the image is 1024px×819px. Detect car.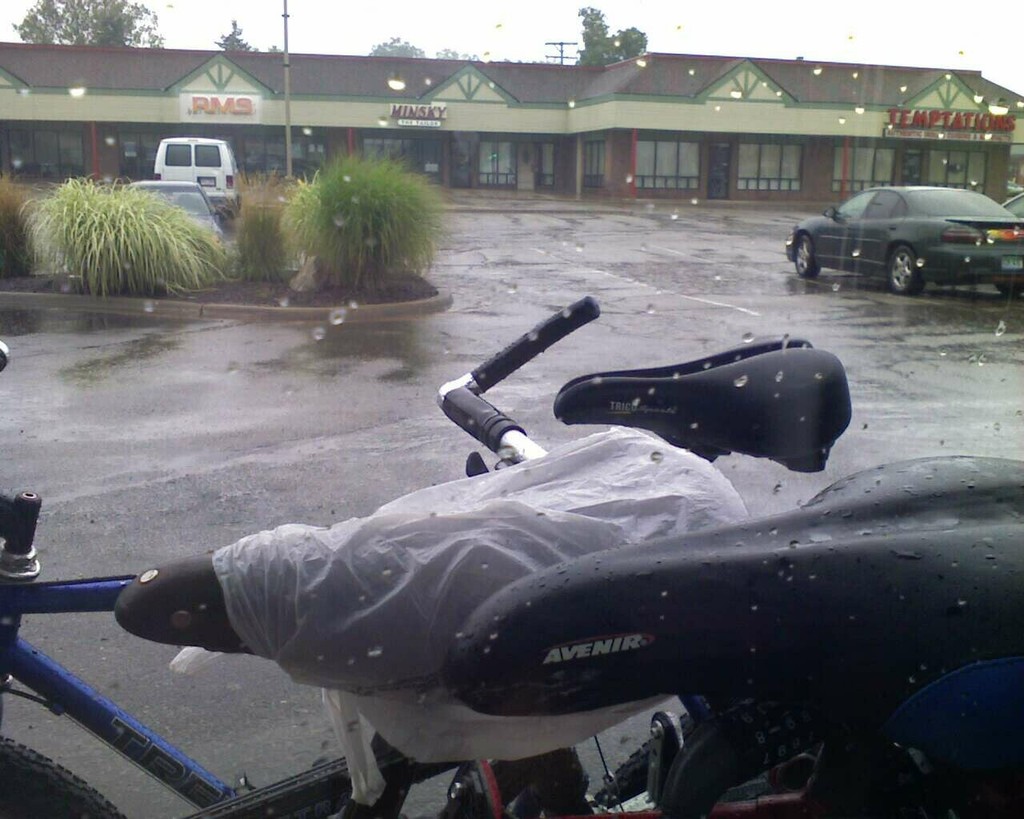
Detection: box=[772, 176, 1023, 297].
